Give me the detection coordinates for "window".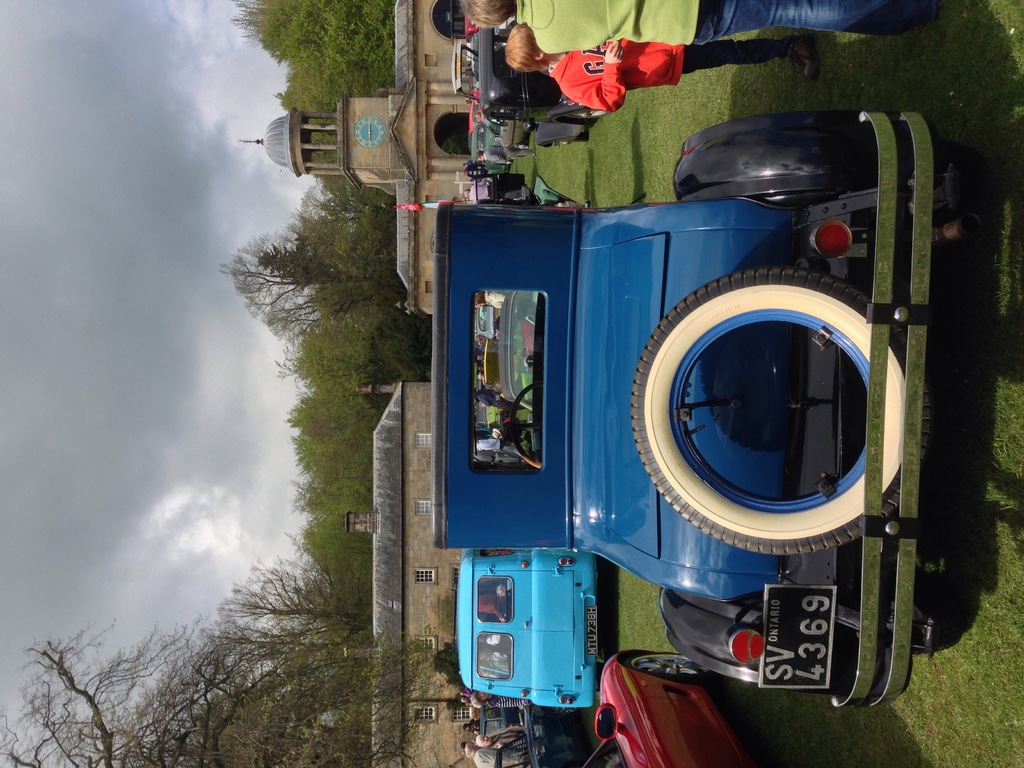
BBox(413, 430, 431, 450).
